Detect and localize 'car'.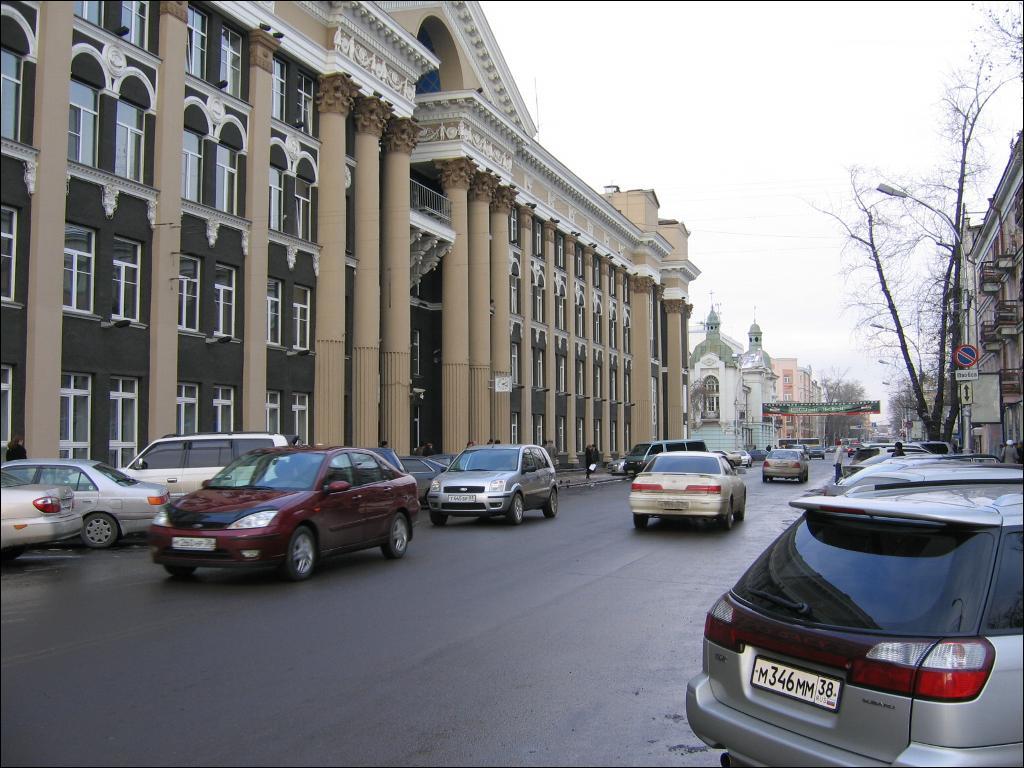
Localized at bbox=[0, 475, 83, 548].
